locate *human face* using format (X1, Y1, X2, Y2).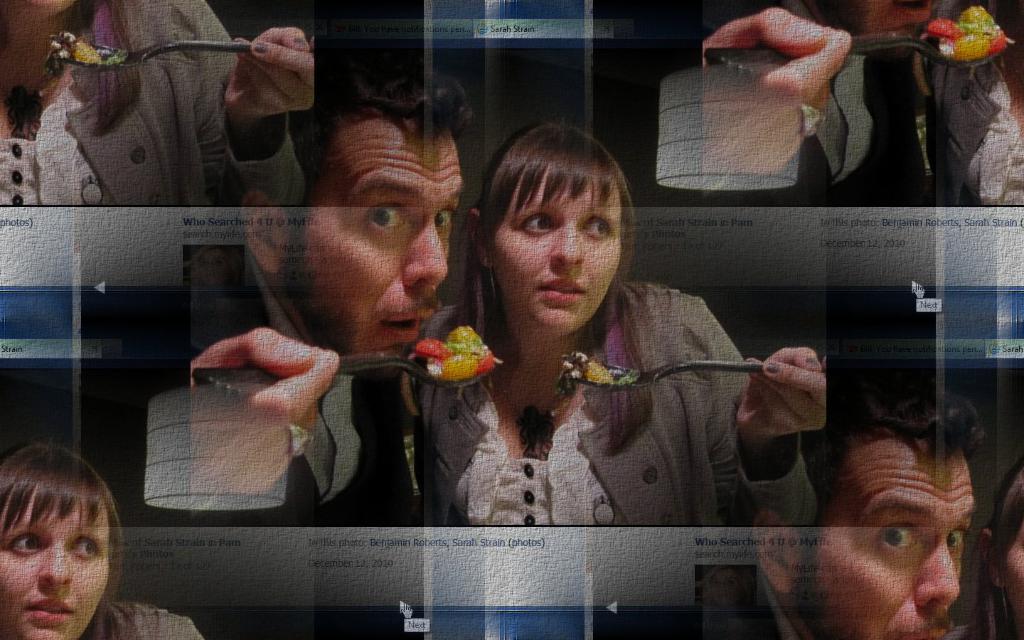
(0, 478, 102, 639).
